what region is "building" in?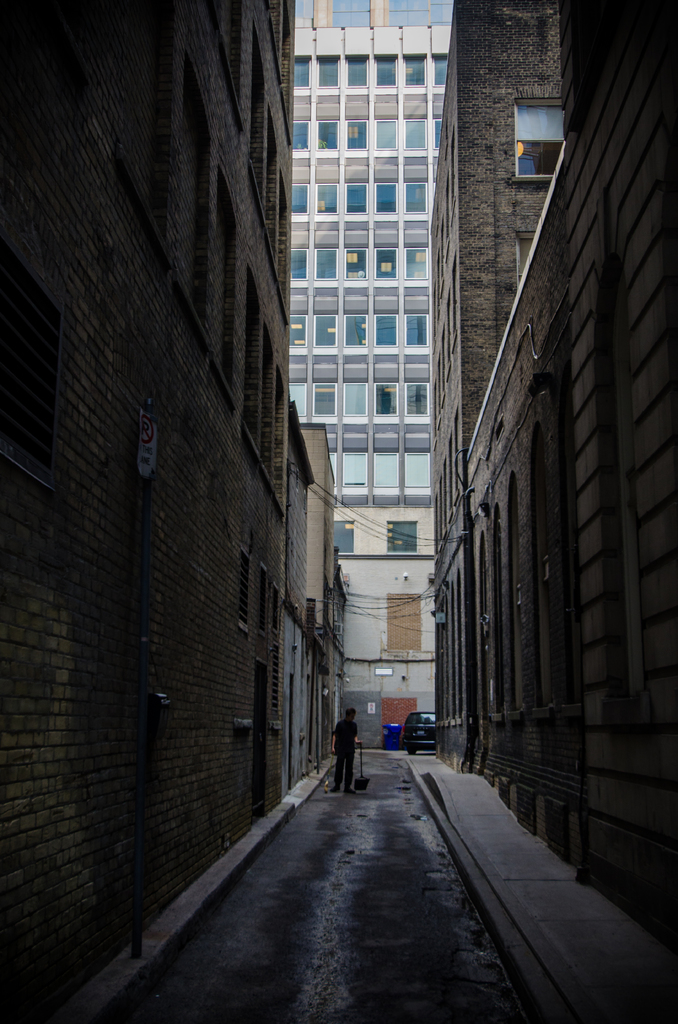
0/0/293/1023.
